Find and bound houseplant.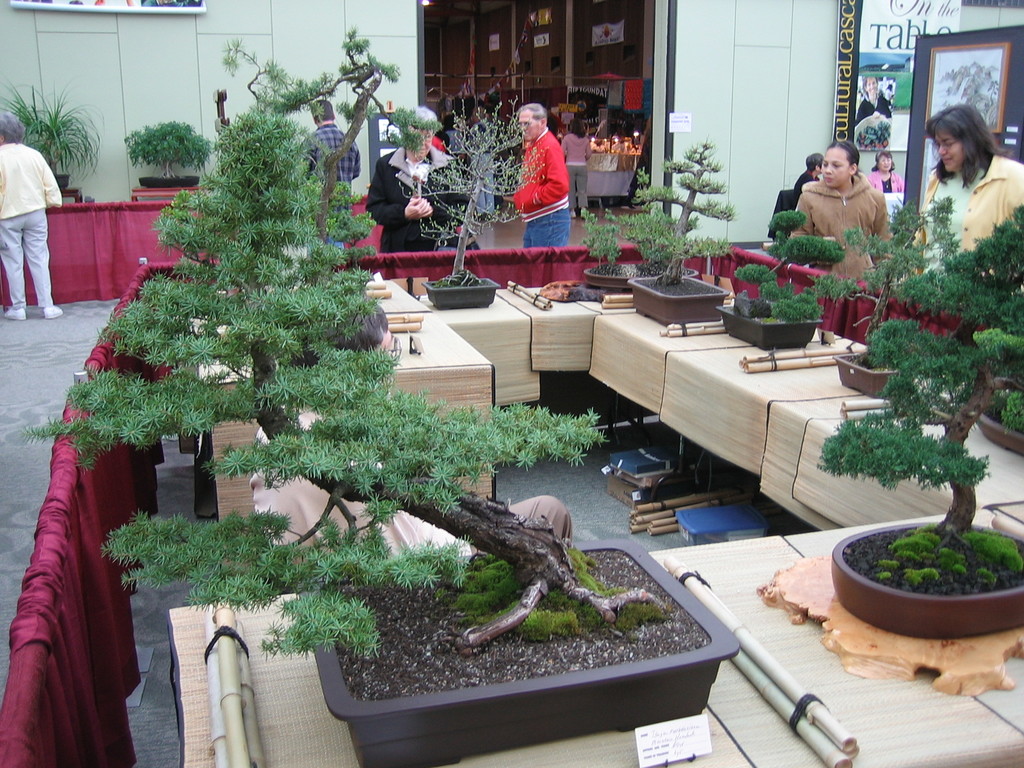
Bound: [815,212,1023,639].
